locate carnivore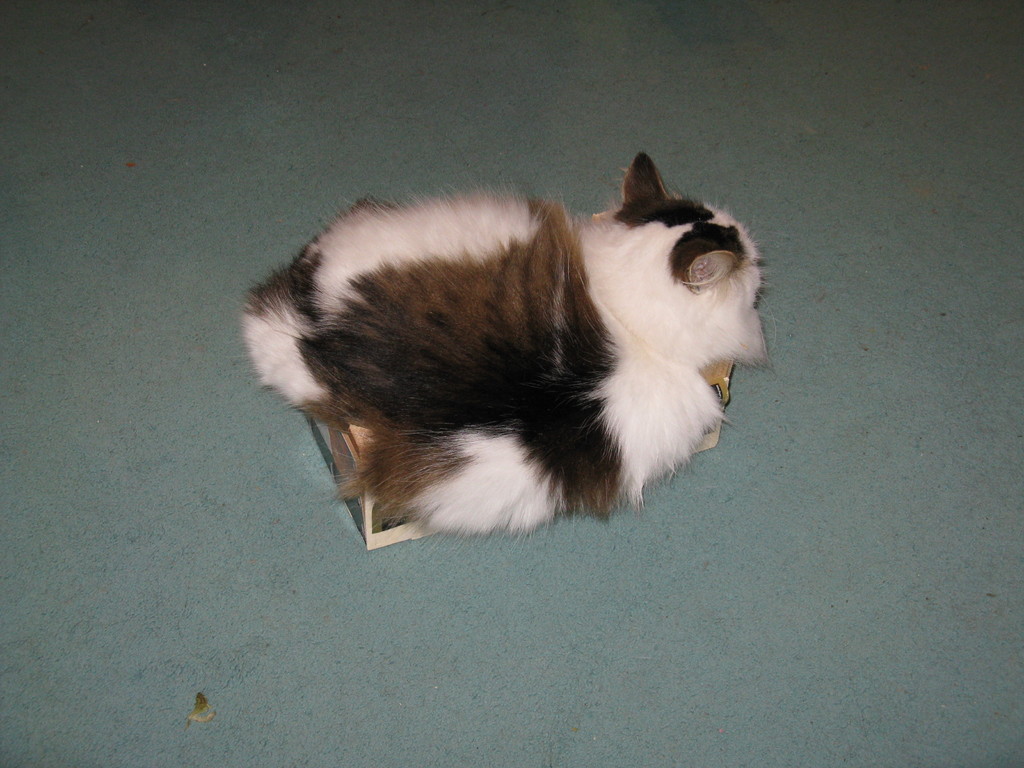
BBox(240, 144, 808, 541)
